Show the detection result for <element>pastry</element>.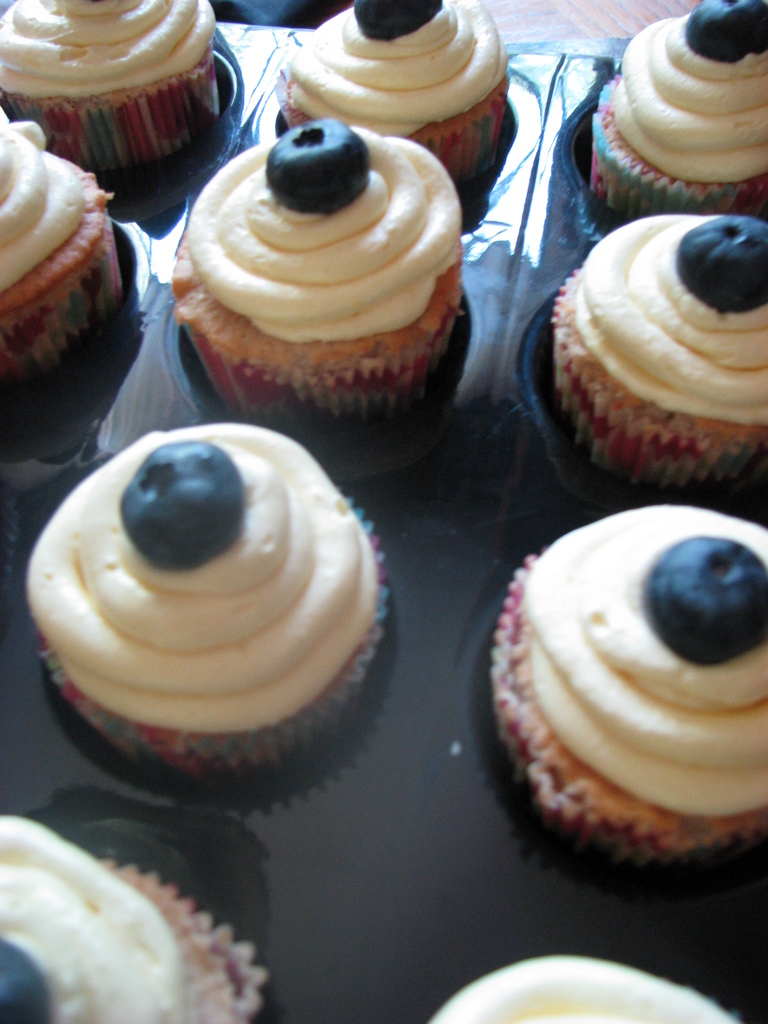
<region>518, 206, 767, 512</region>.
